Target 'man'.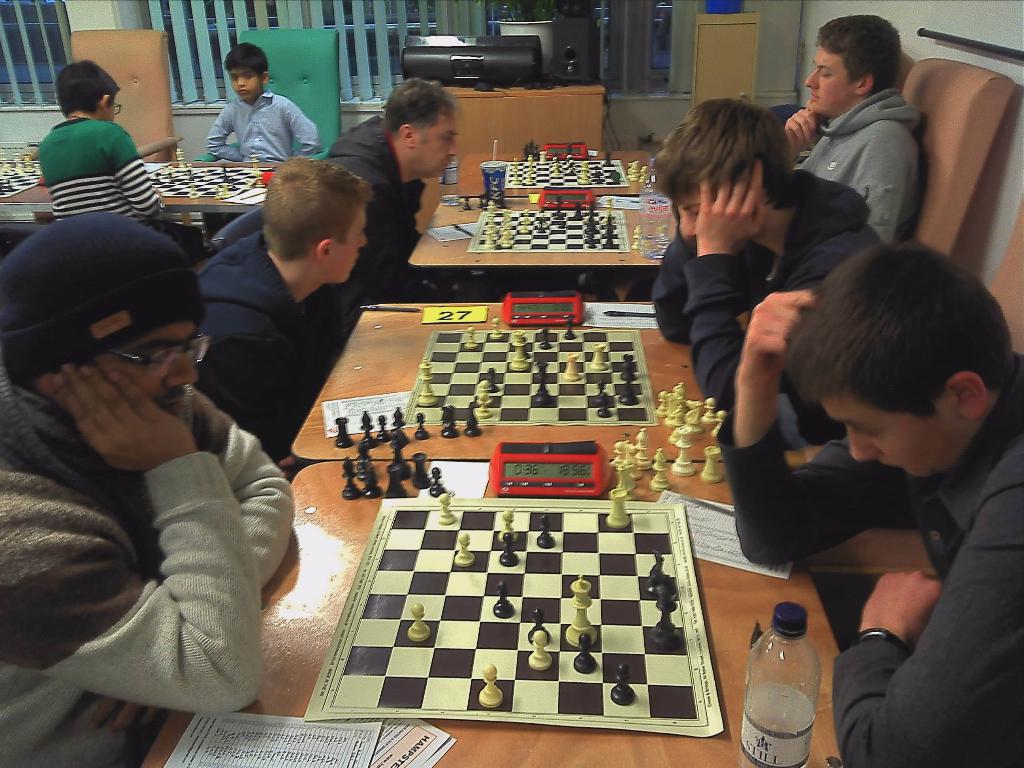
Target region: <region>0, 209, 289, 767</region>.
